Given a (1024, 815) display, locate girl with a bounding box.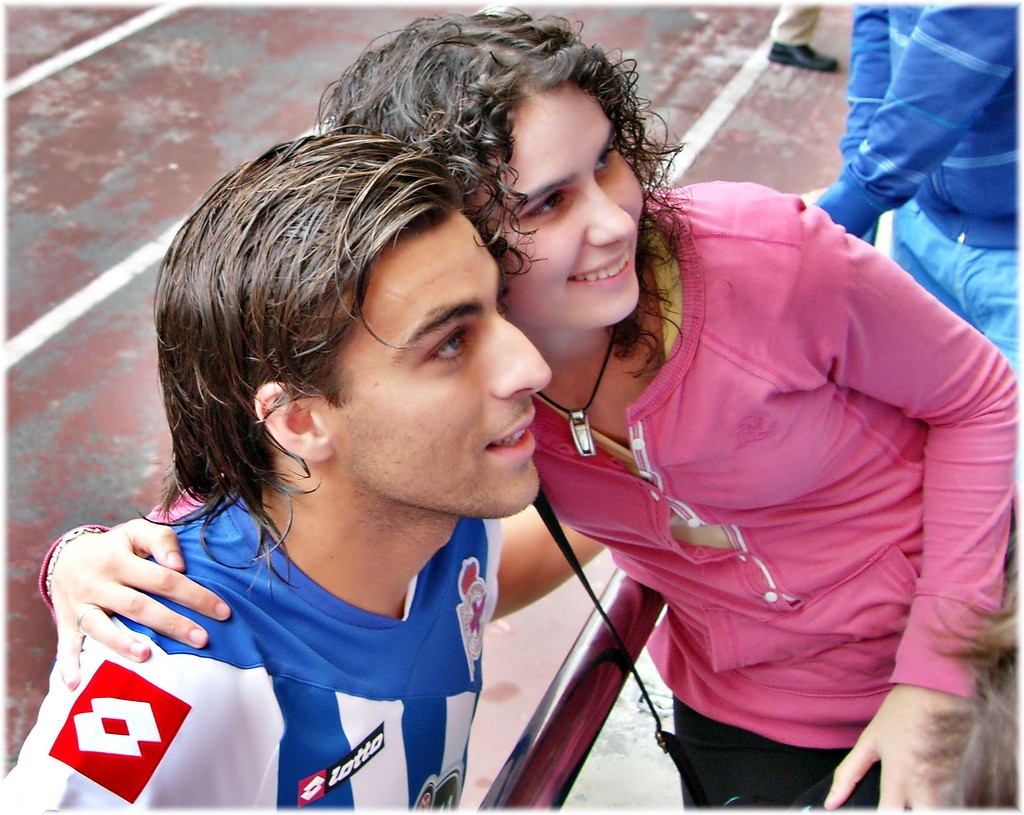
Located: region(34, 6, 1016, 808).
